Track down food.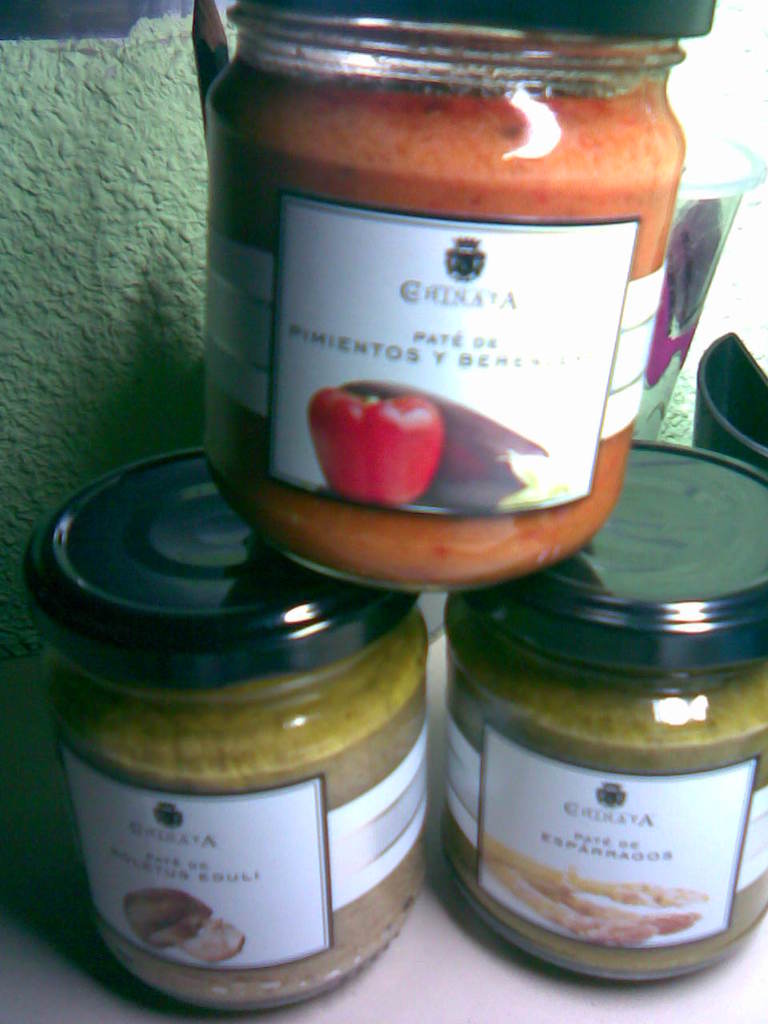
Tracked to x1=304, y1=382, x2=447, y2=512.
